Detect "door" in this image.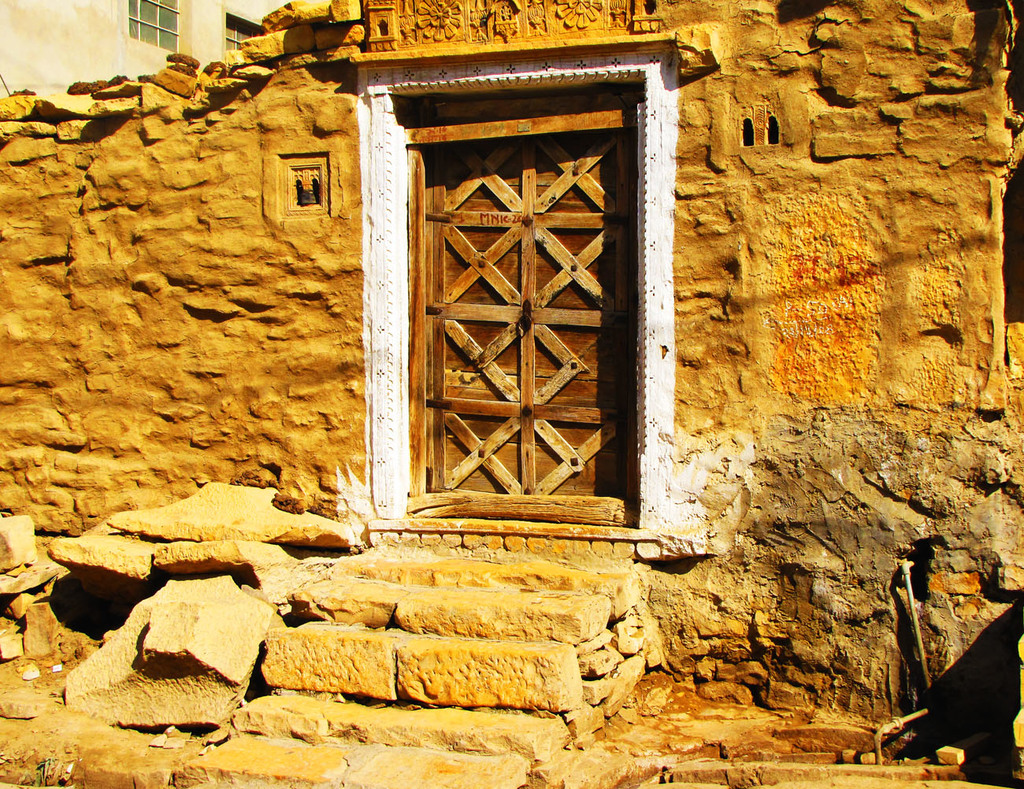
Detection: [left=400, top=110, right=641, bottom=533].
